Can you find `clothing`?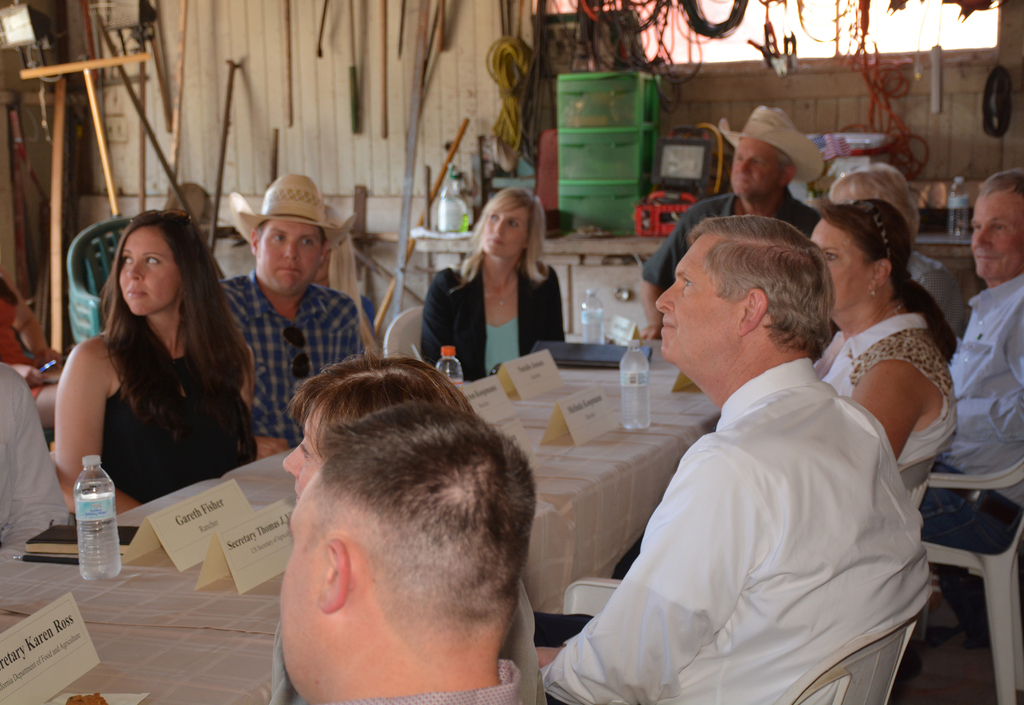
Yes, bounding box: 820:313:961:469.
